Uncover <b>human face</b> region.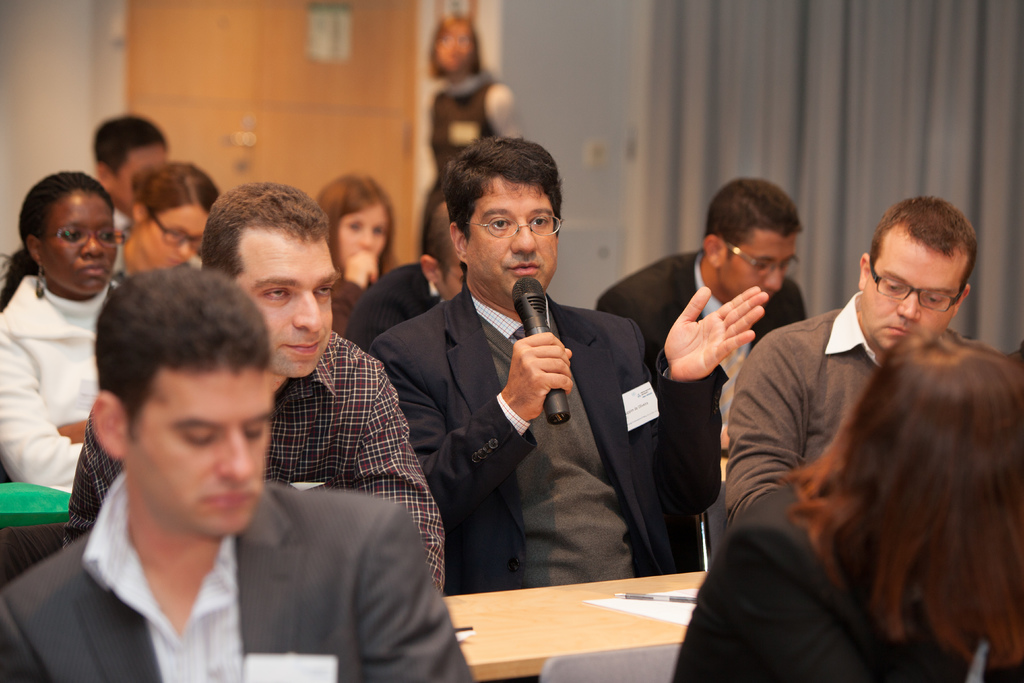
Uncovered: 113,142,169,219.
